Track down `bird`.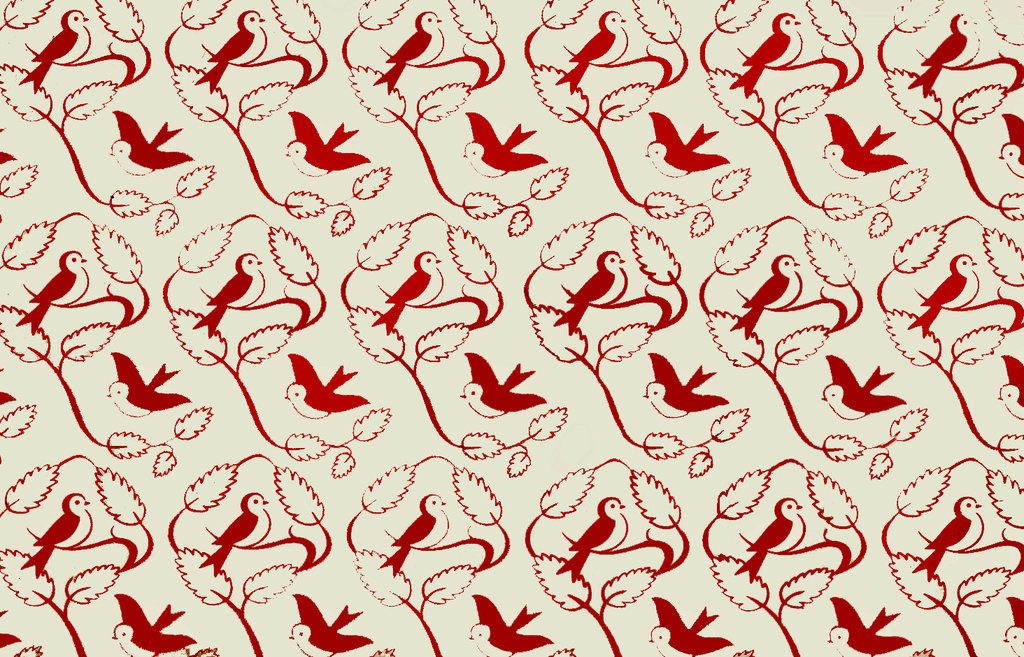
Tracked to left=375, top=8, right=448, bottom=96.
